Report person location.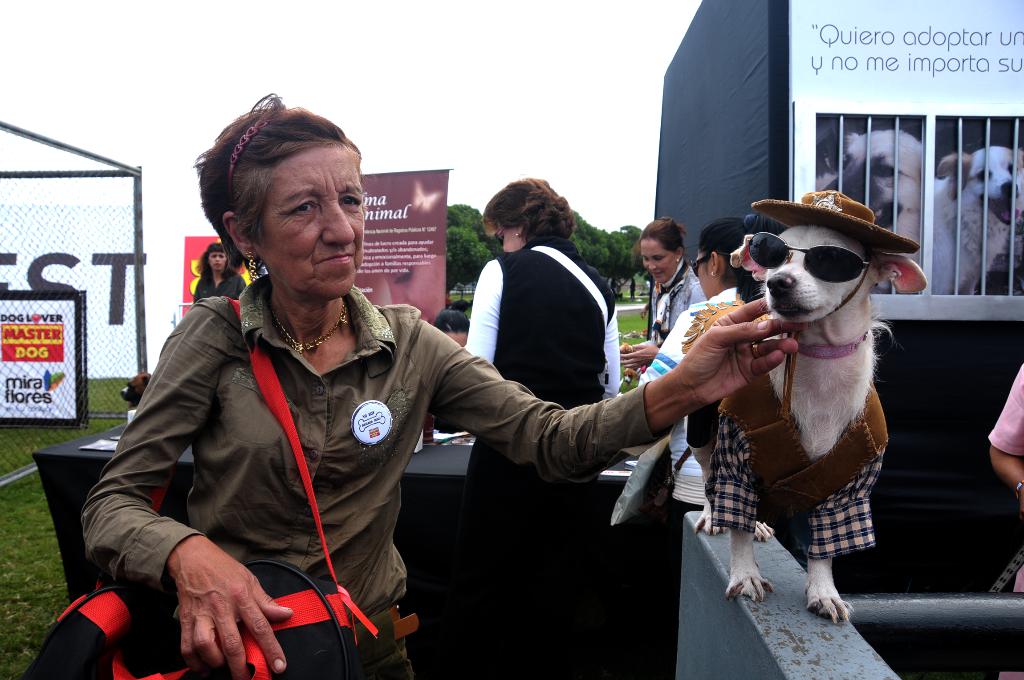
Report: bbox=[189, 244, 245, 302].
